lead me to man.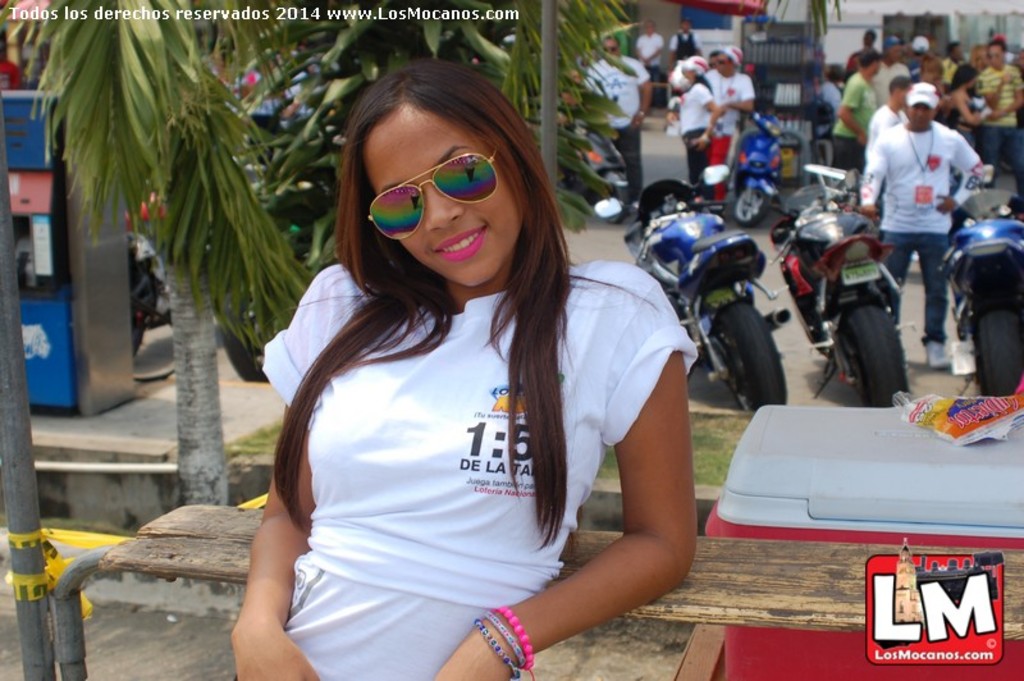
Lead to region(865, 33, 914, 106).
